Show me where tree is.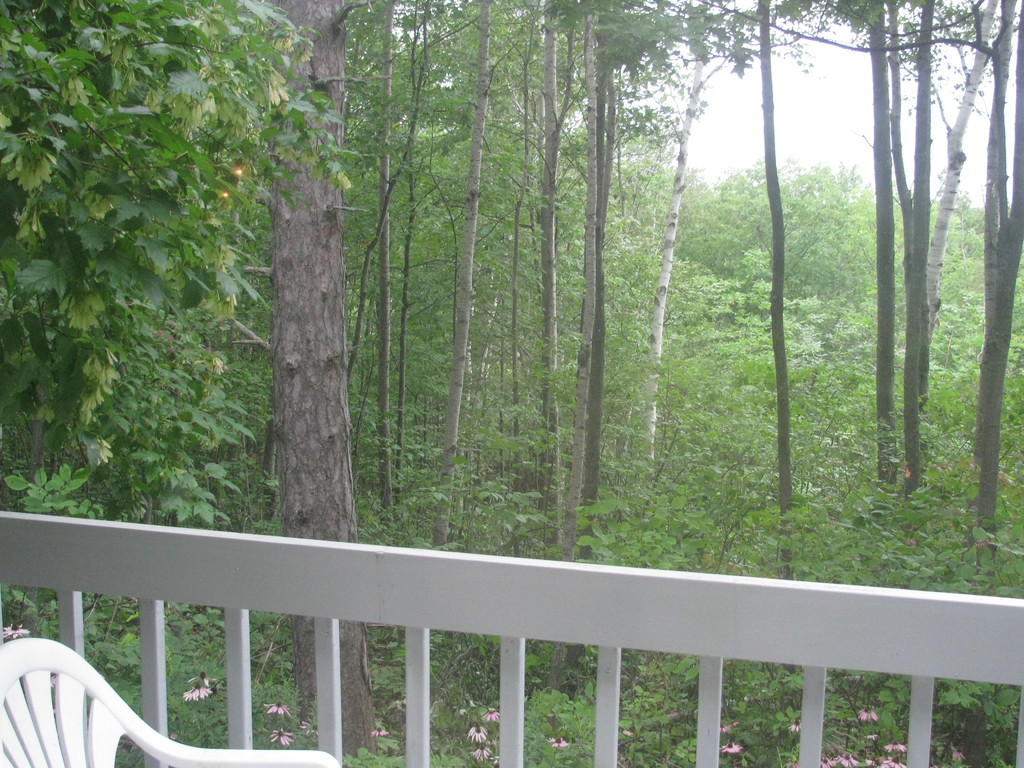
tree is at locate(376, 0, 562, 650).
